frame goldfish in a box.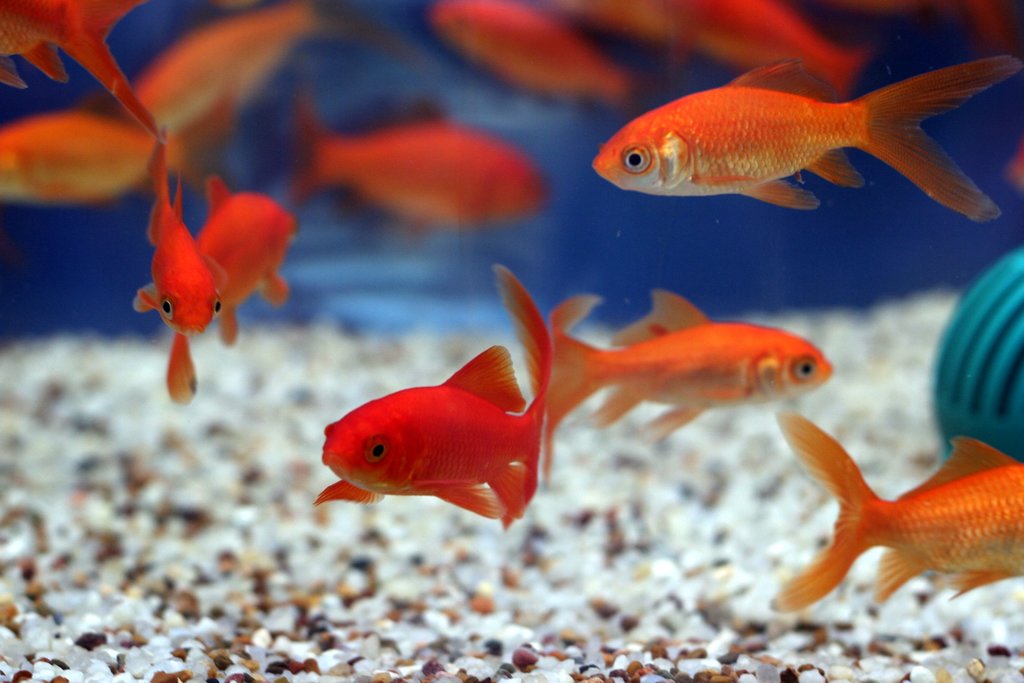
<box>312,258,552,531</box>.
